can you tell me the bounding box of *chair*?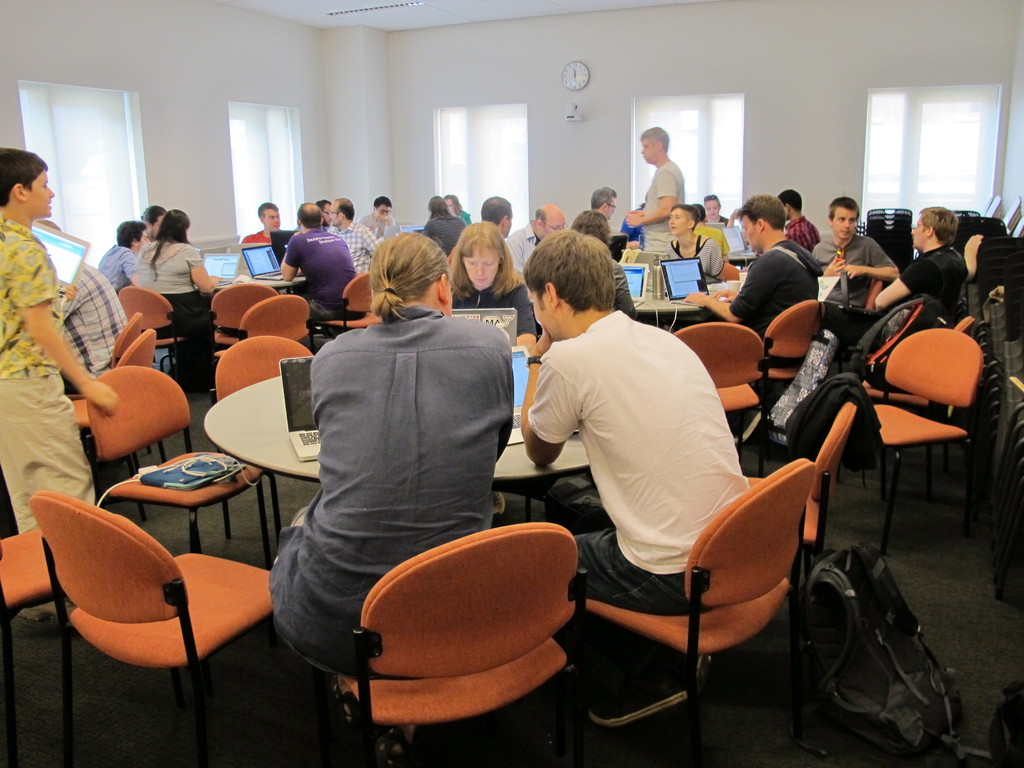
BBox(211, 291, 317, 406).
